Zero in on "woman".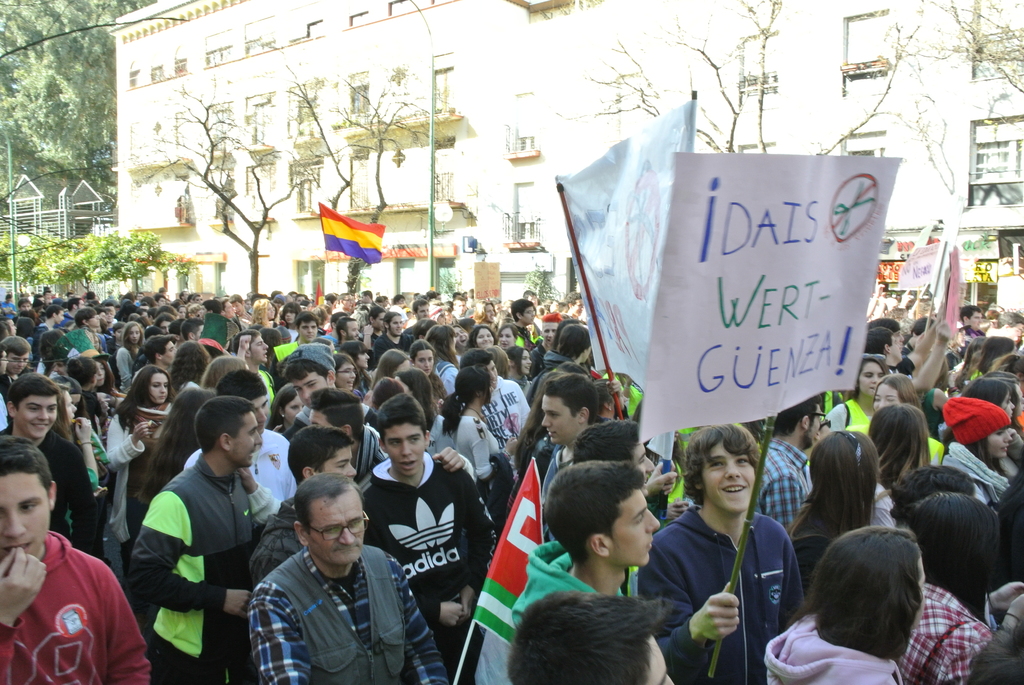
Zeroed in: (56,385,101,490).
